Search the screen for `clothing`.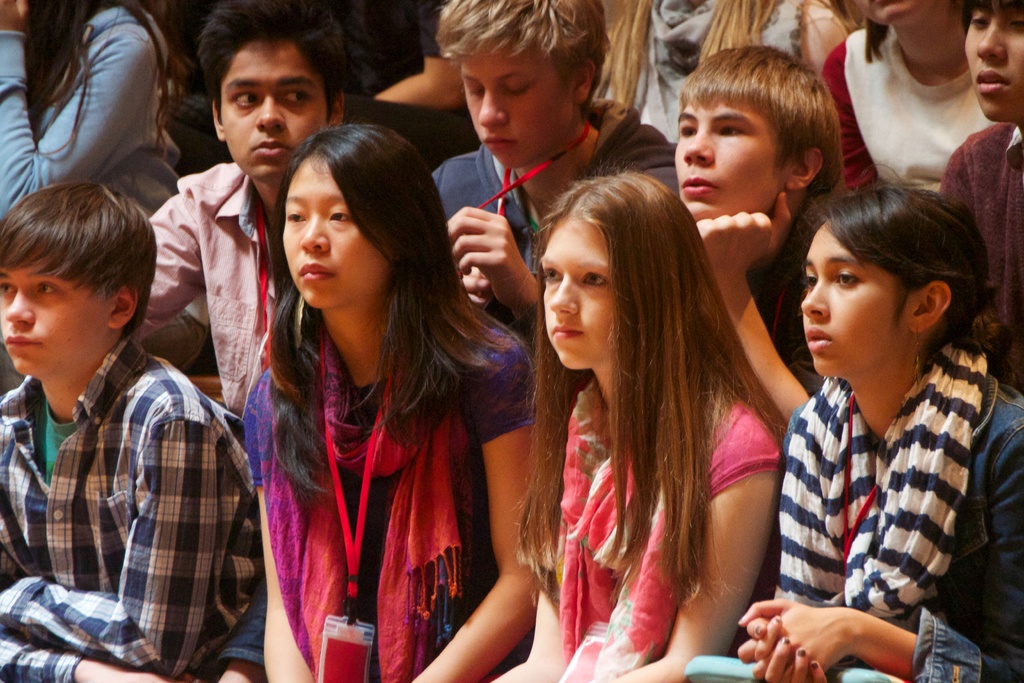
Found at box=[765, 343, 1023, 682].
